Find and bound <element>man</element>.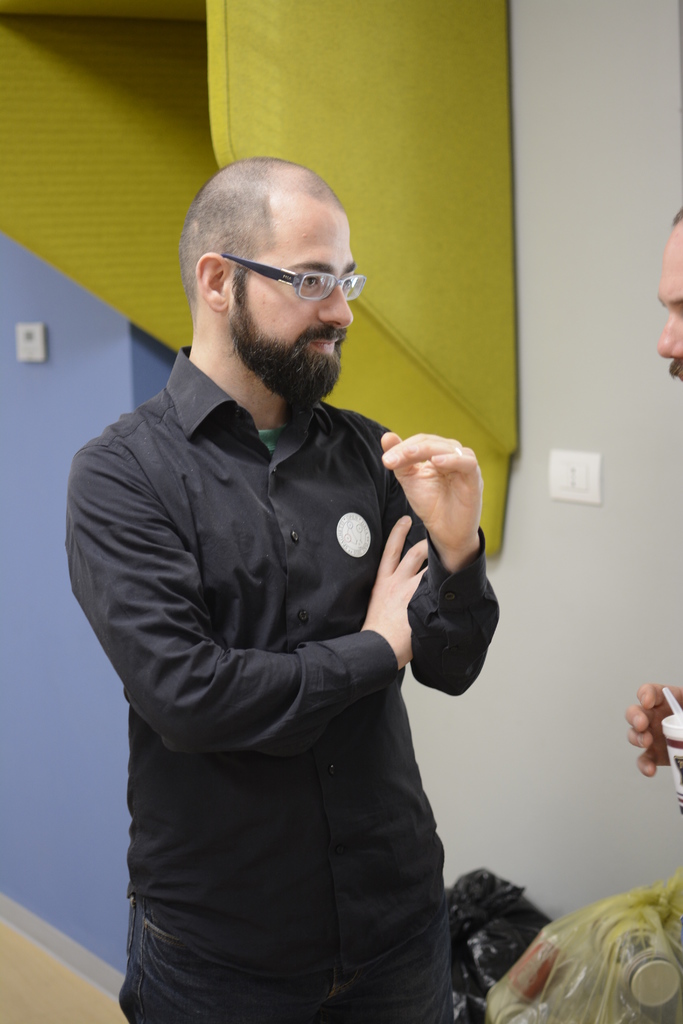
Bound: bbox=[68, 119, 506, 1023].
